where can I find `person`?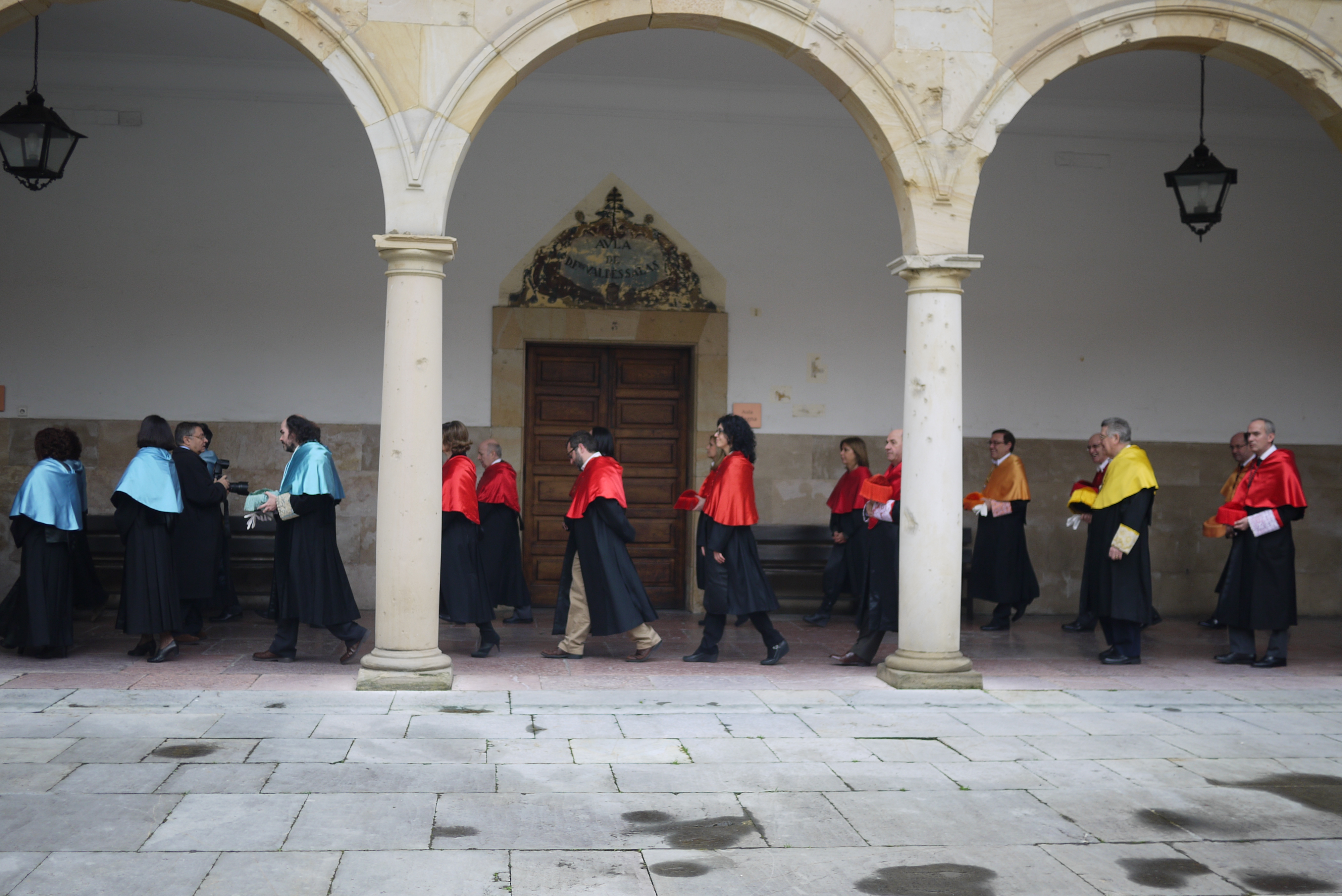
You can find it at [180, 143, 224, 223].
